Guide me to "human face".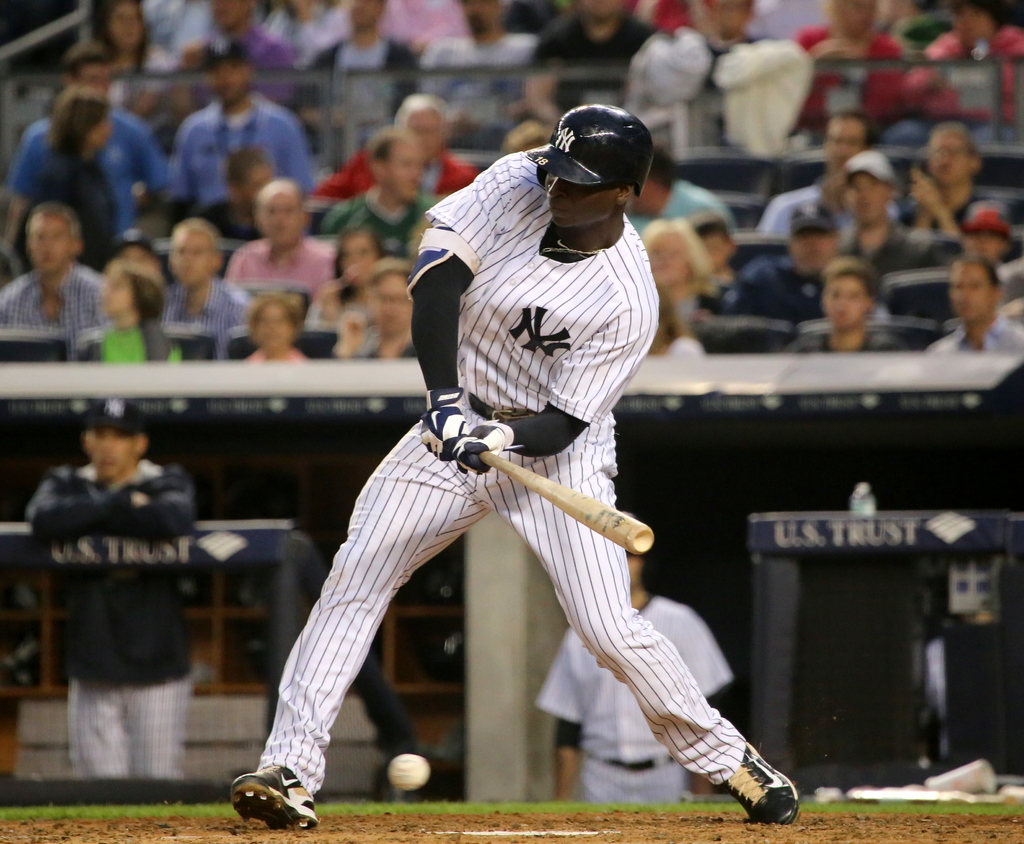
Guidance: (544, 177, 617, 227).
